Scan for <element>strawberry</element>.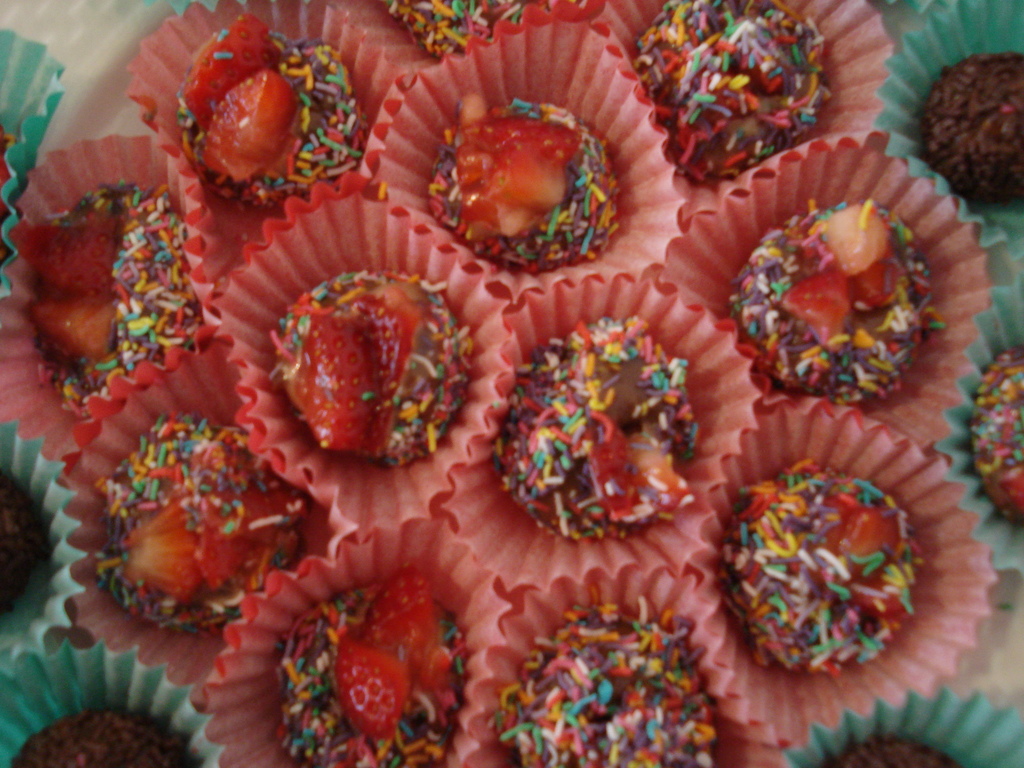
Scan result: bbox(191, 62, 300, 184).
